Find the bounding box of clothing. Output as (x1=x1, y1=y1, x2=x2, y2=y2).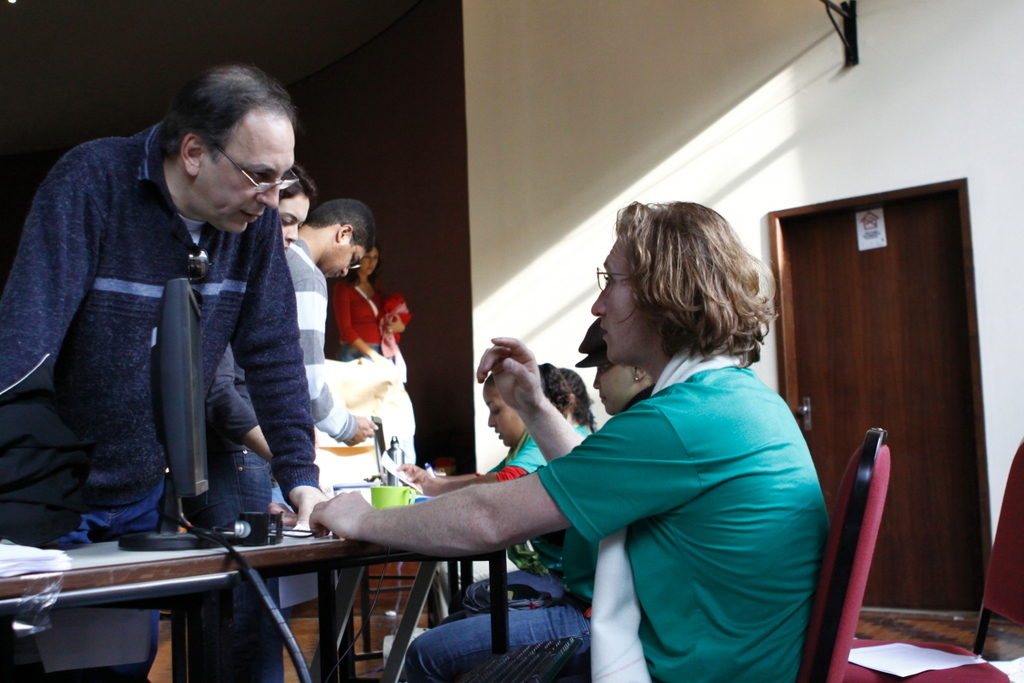
(x1=24, y1=113, x2=331, y2=569).
